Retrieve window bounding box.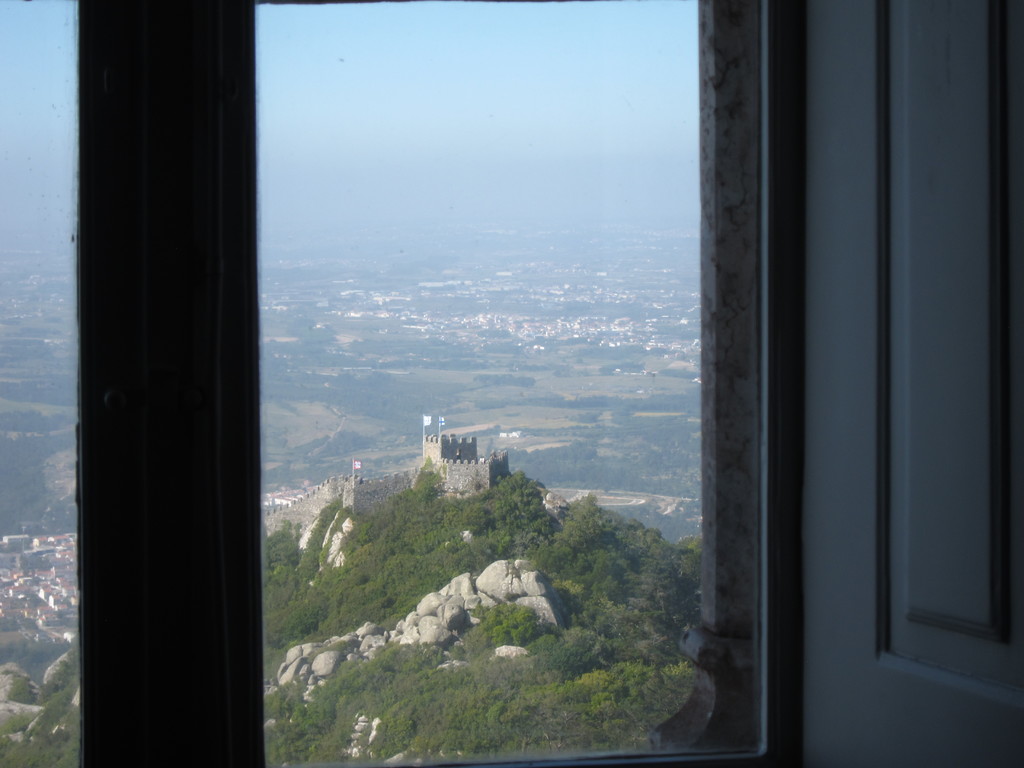
Bounding box: (x1=0, y1=0, x2=1023, y2=767).
